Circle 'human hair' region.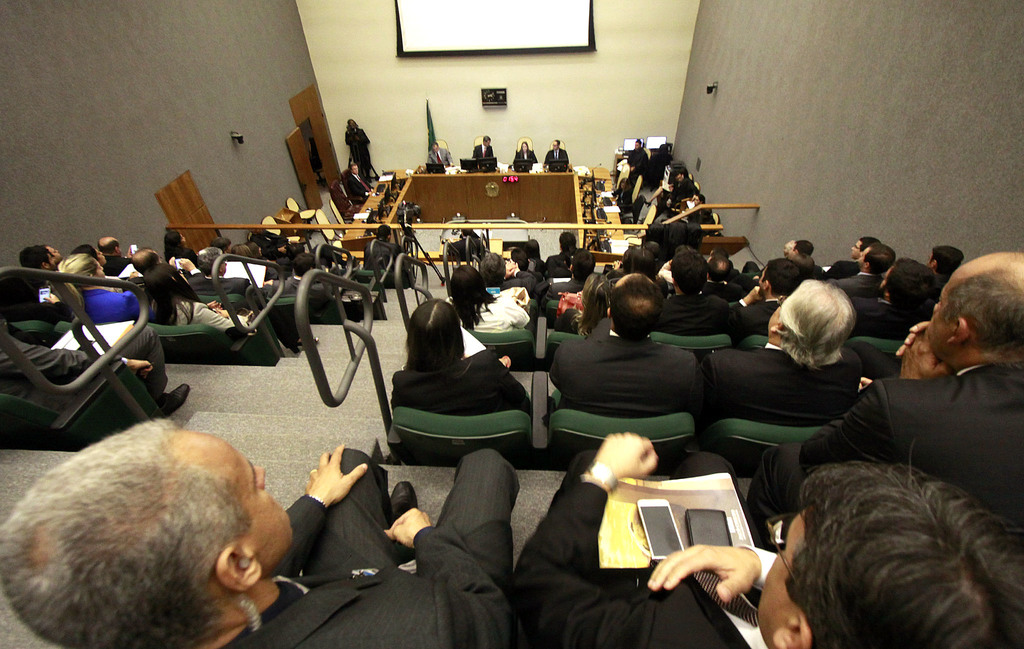
Region: (609,273,664,342).
